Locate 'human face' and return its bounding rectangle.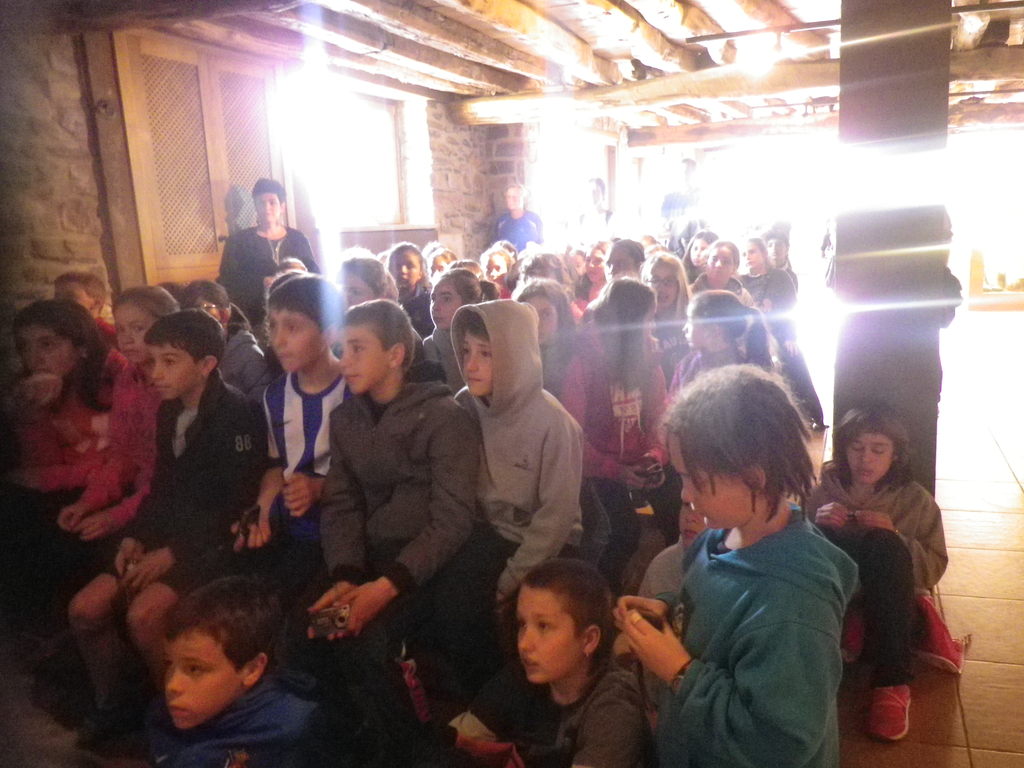
rect(391, 248, 417, 289).
